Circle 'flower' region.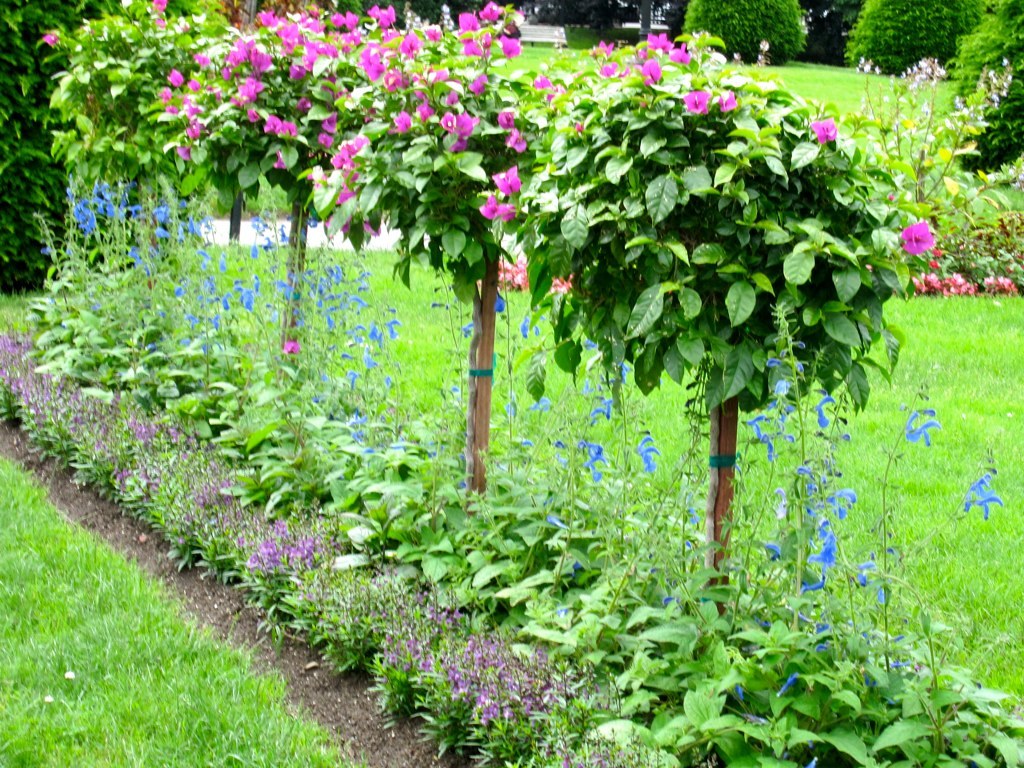
Region: 962/466/1005/521.
